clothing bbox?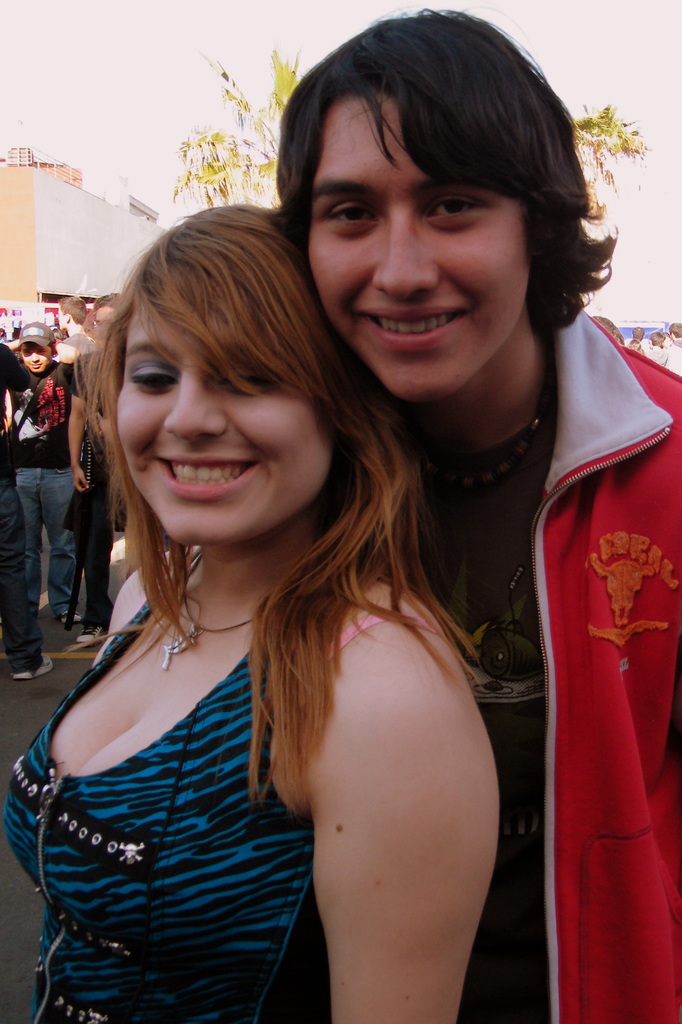
x1=376, y1=310, x2=681, y2=1023
